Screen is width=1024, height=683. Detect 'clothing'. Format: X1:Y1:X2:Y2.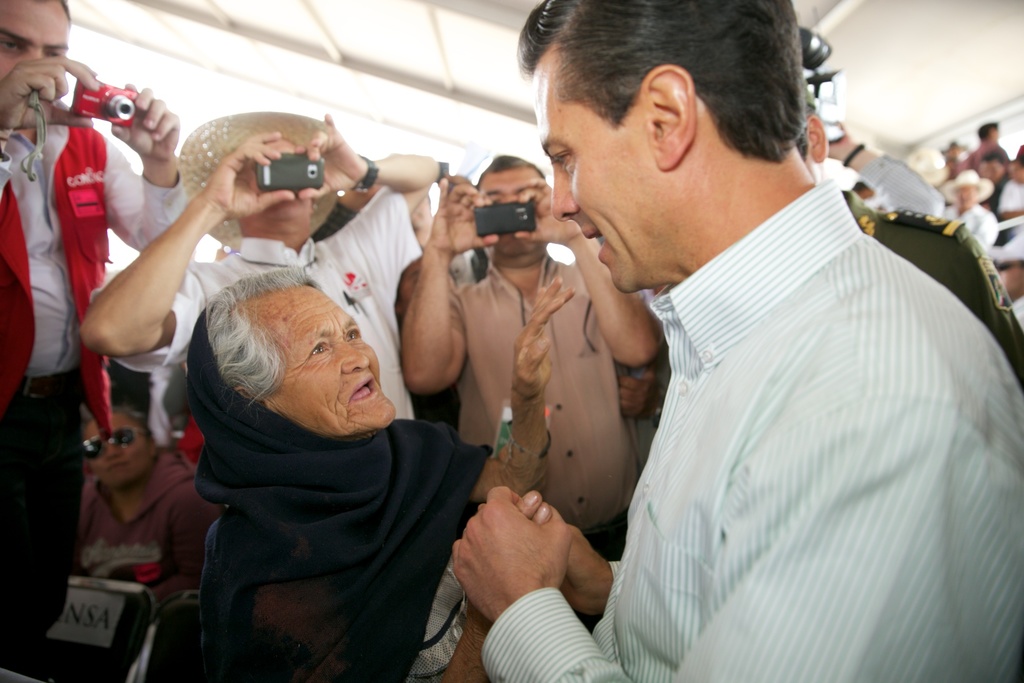
846:190:1023:397.
